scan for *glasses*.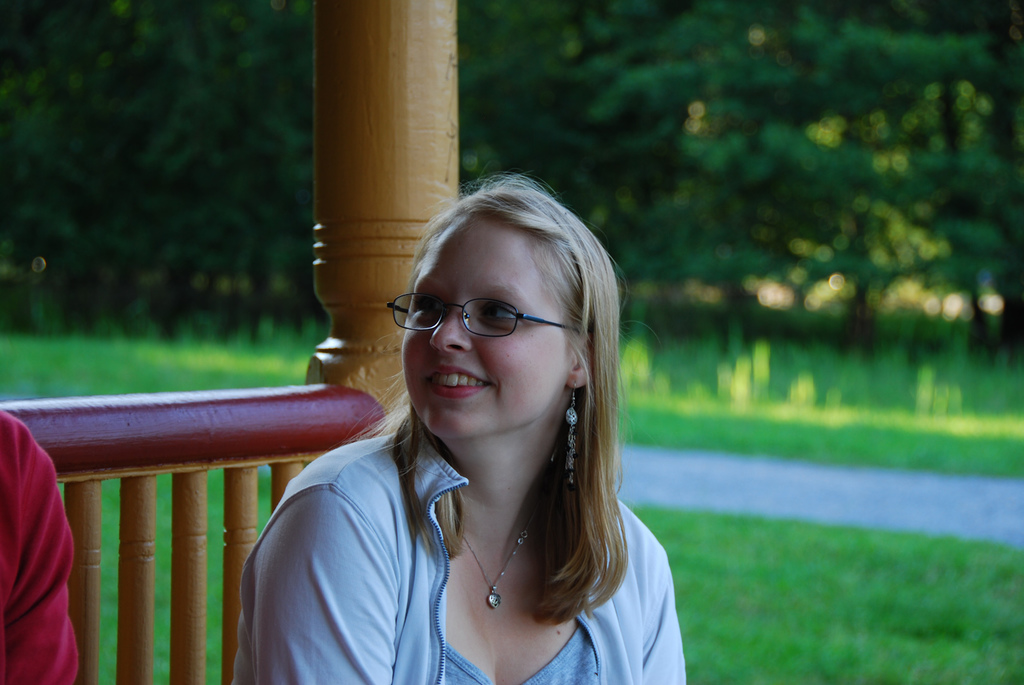
Scan result: {"x1": 394, "y1": 296, "x2": 563, "y2": 342}.
